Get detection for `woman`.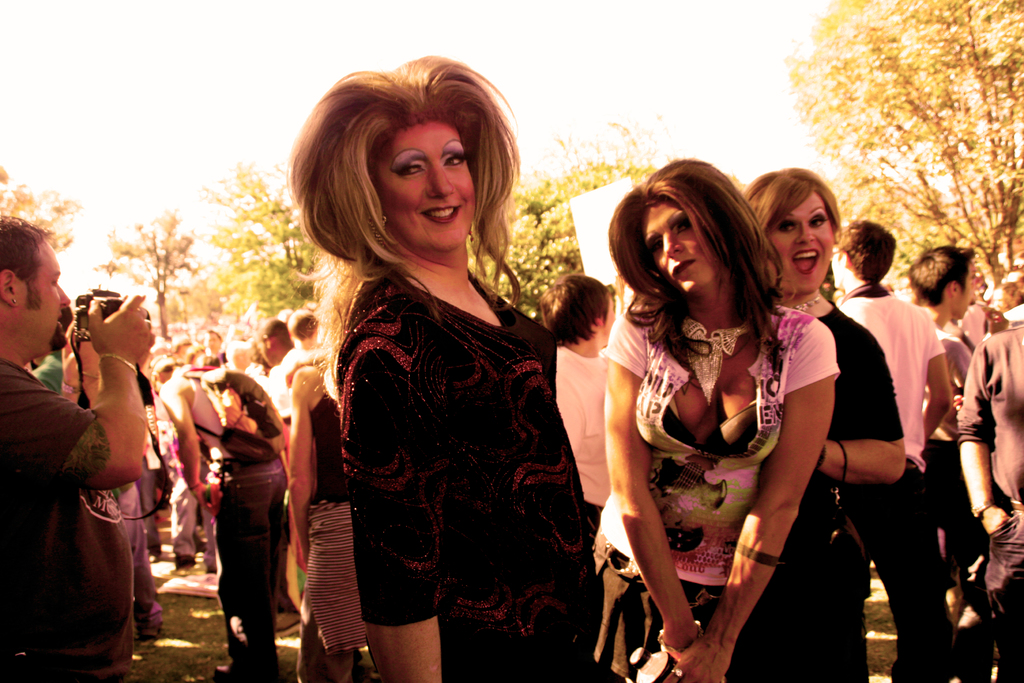
Detection: locate(747, 167, 907, 682).
